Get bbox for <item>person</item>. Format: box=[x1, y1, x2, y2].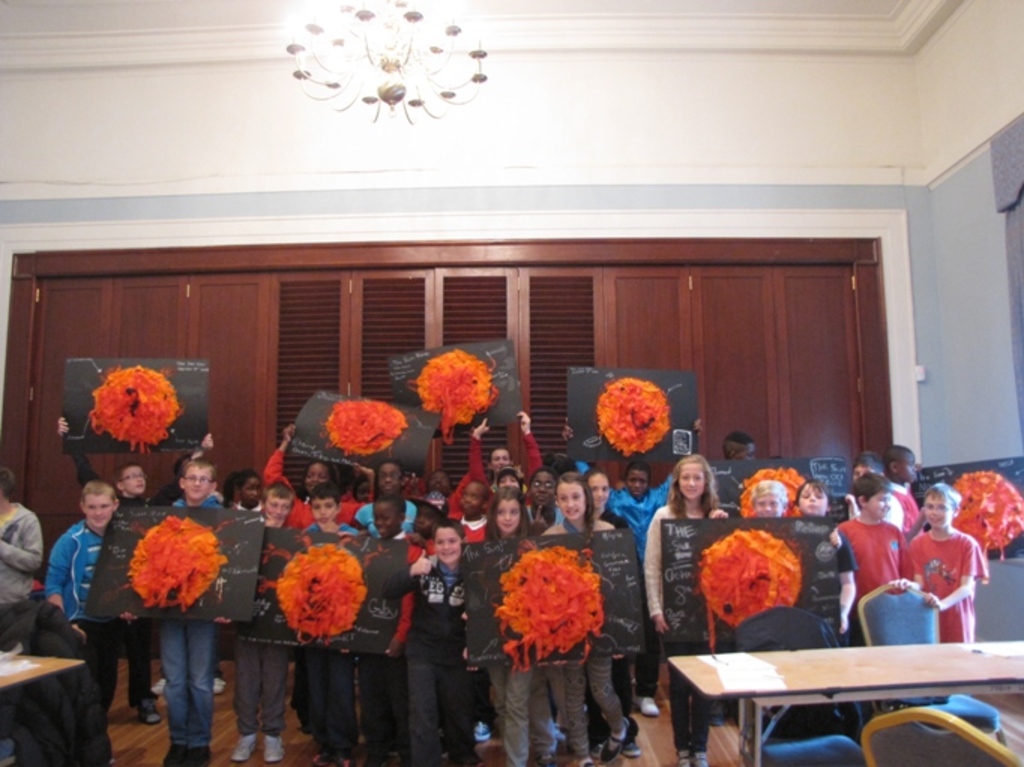
box=[797, 477, 856, 647].
